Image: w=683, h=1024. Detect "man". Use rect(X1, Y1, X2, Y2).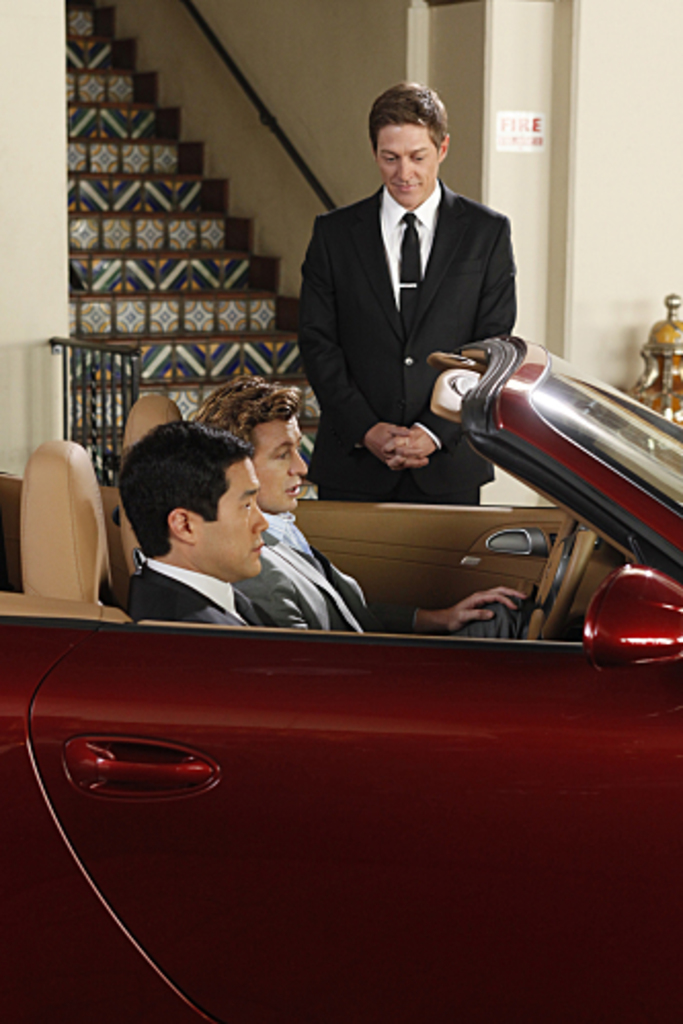
rect(121, 421, 279, 630).
